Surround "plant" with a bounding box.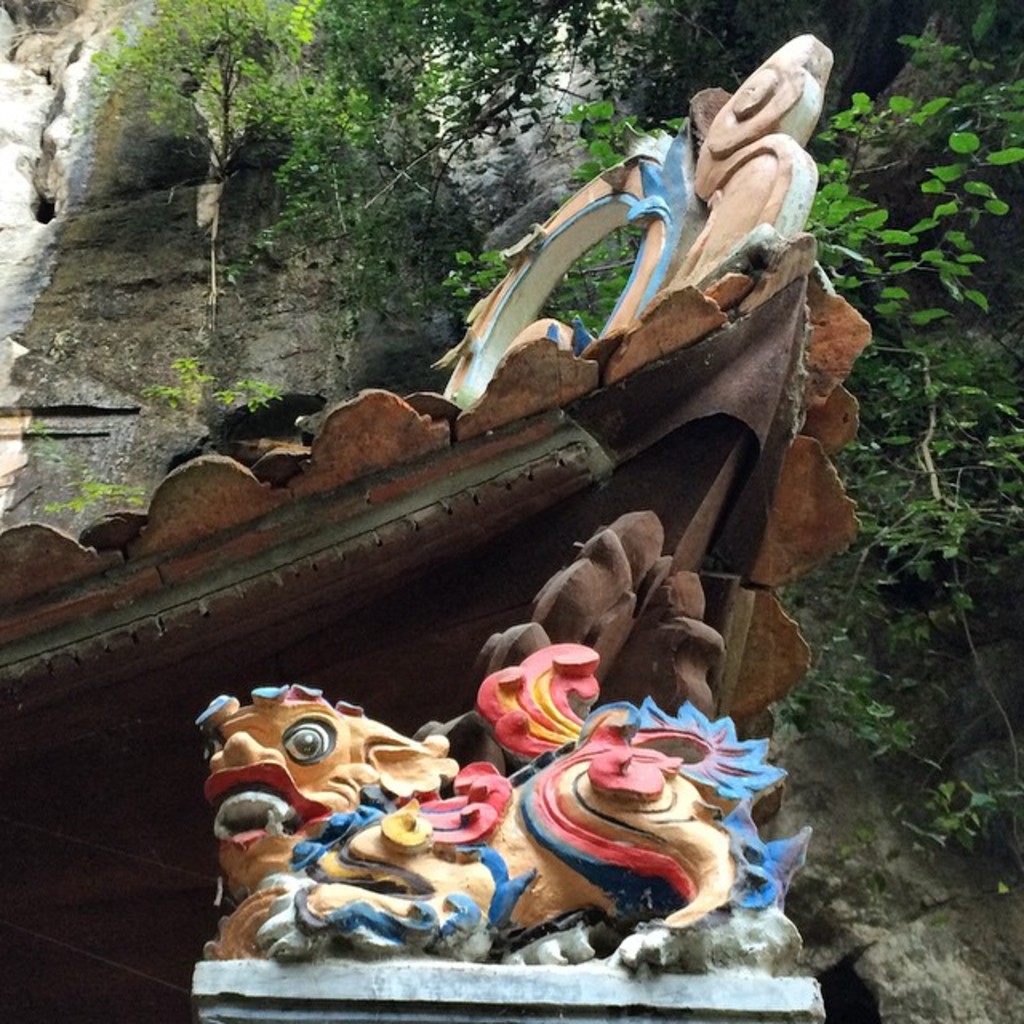
(26, 421, 154, 526).
